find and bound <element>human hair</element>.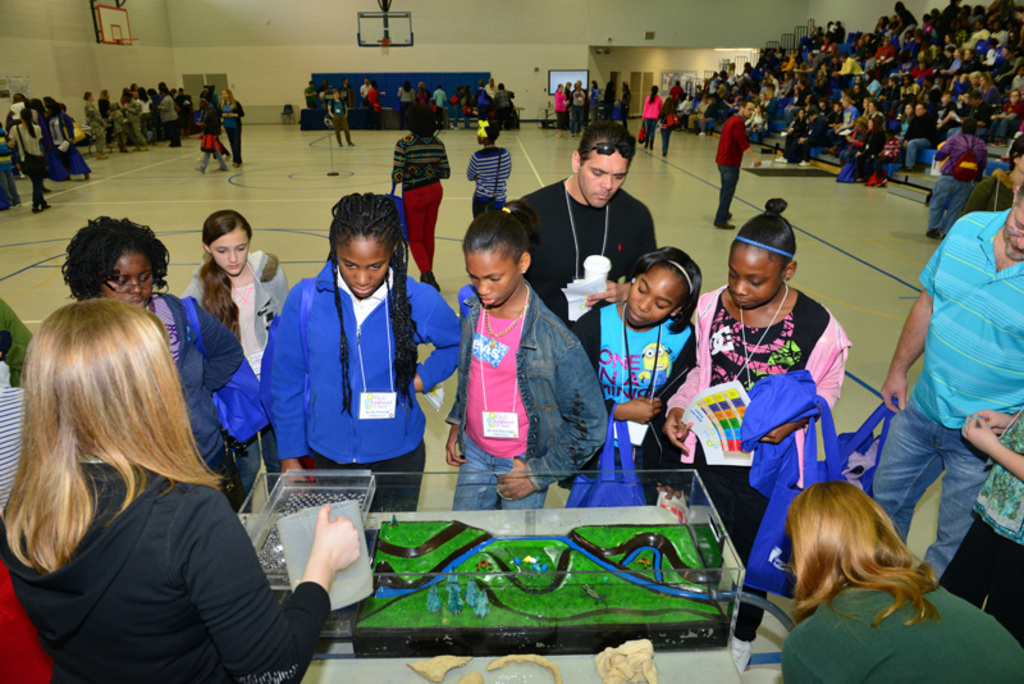
Bound: [787,482,943,631].
